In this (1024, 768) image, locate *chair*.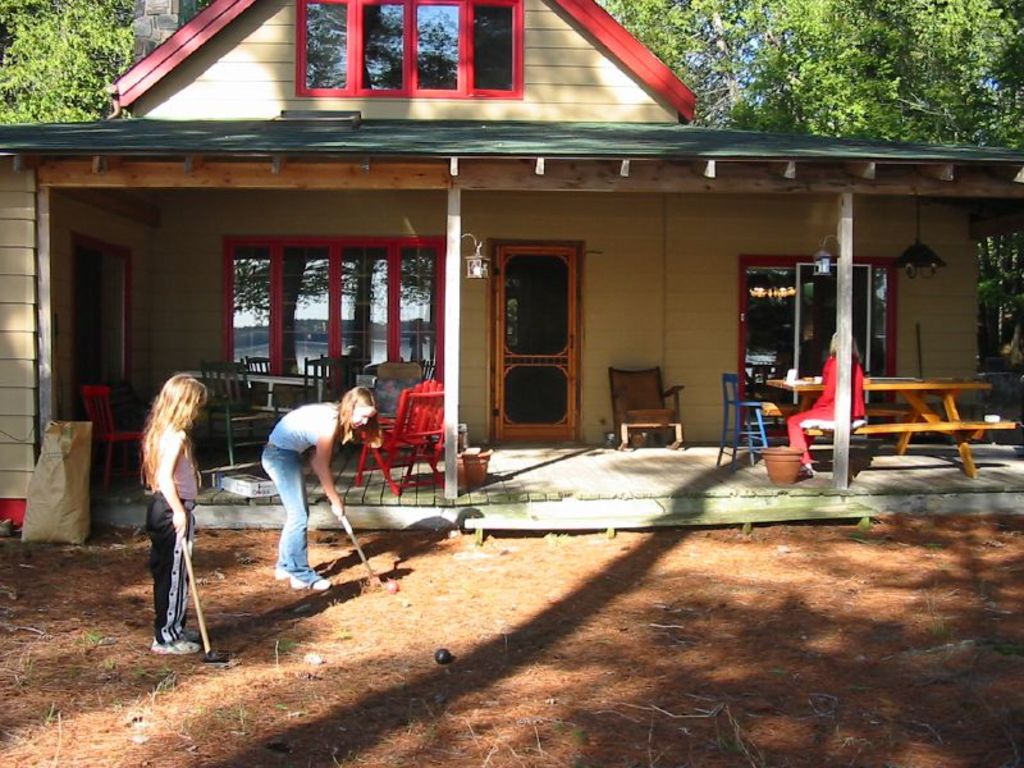
Bounding box: region(82, 389, 152, 488).
